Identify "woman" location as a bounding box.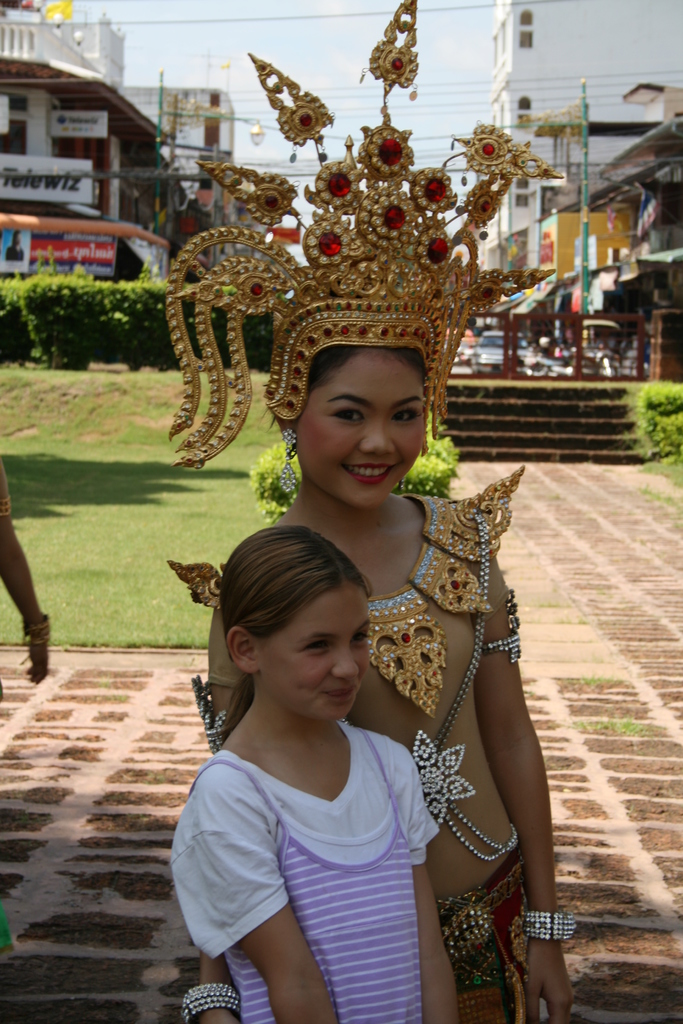
{"x1": 143, "y1": 261, "x2": 573, "y2": 1010}.
